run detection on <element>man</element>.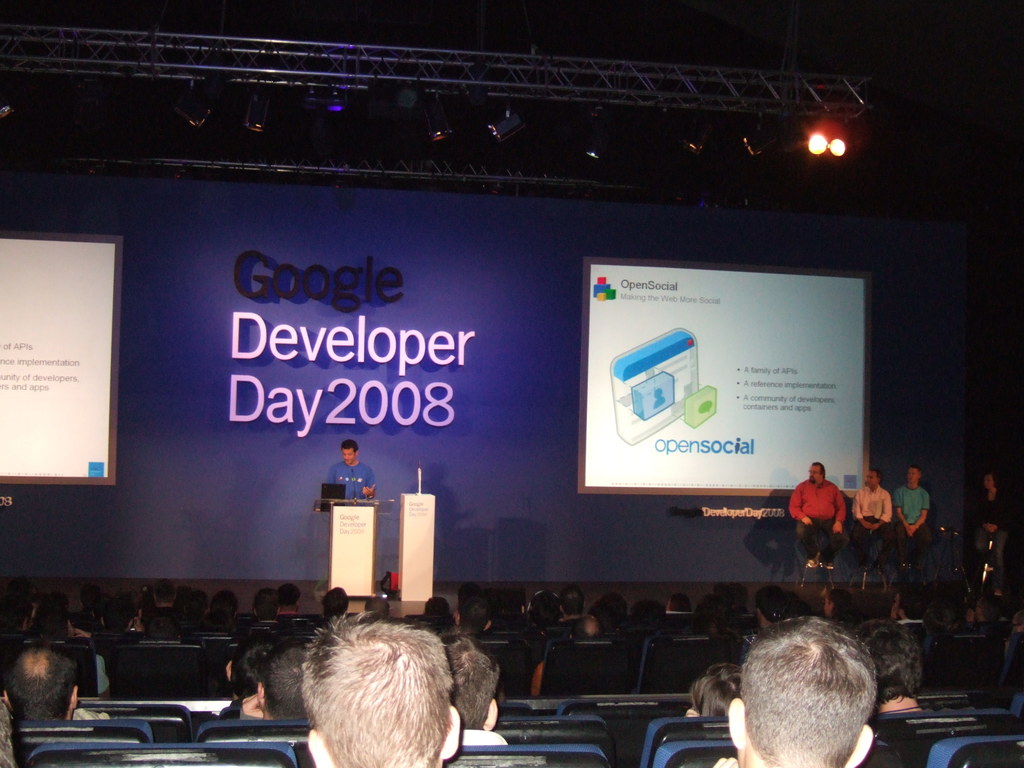
Result: [893, 461, 929, 590].
